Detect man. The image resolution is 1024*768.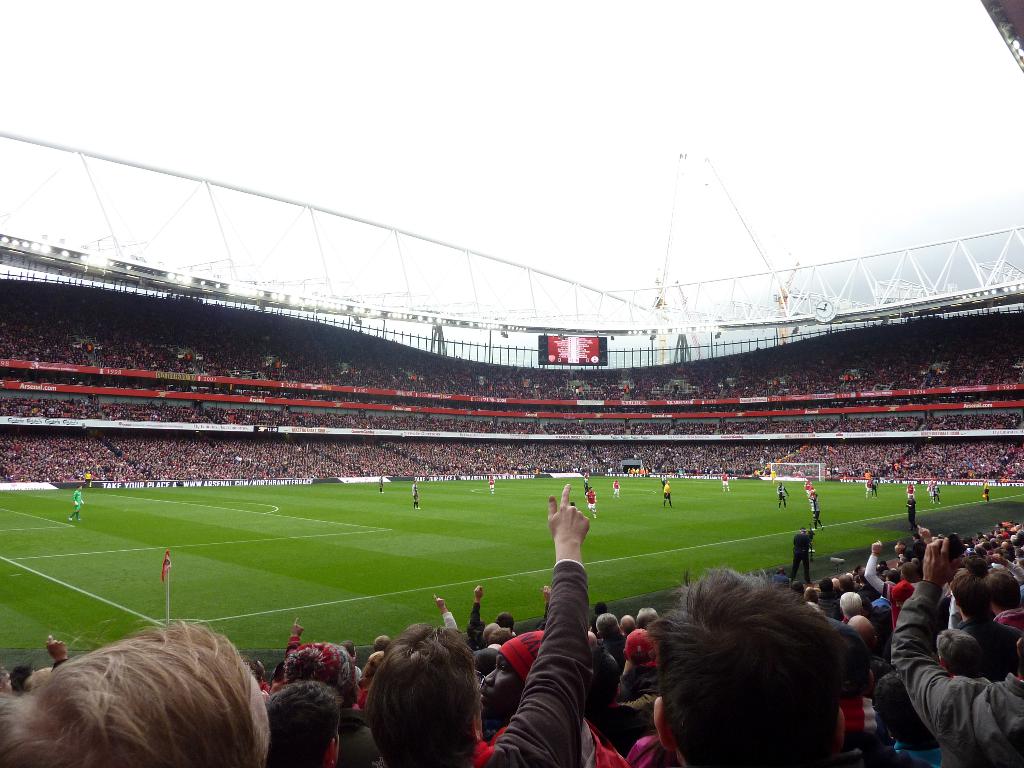
[x1=892, y1=585, x2=1015, y2=767].
